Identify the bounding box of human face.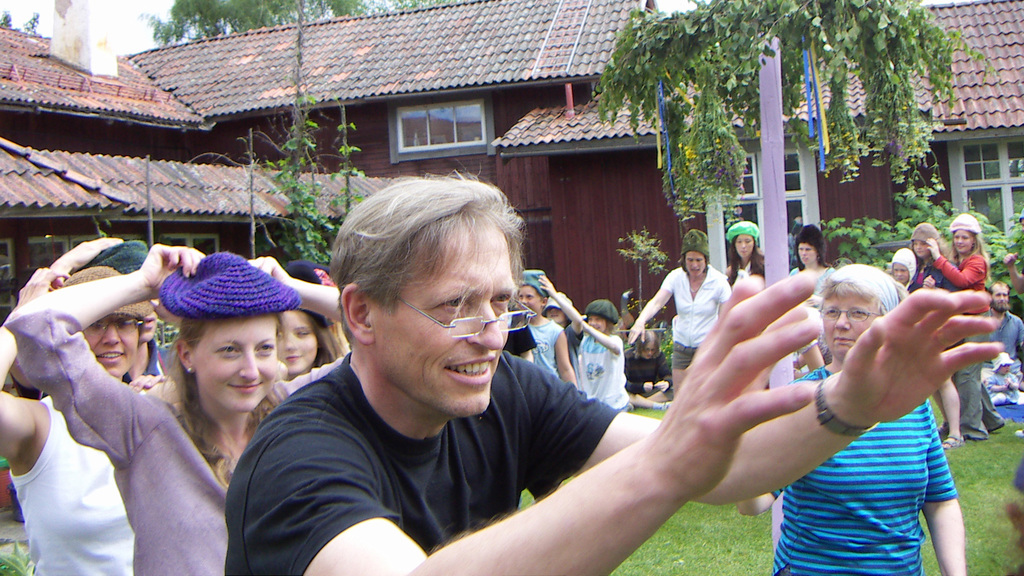
pyautogui.locateOnScreen(896, 263, 910, 283).
